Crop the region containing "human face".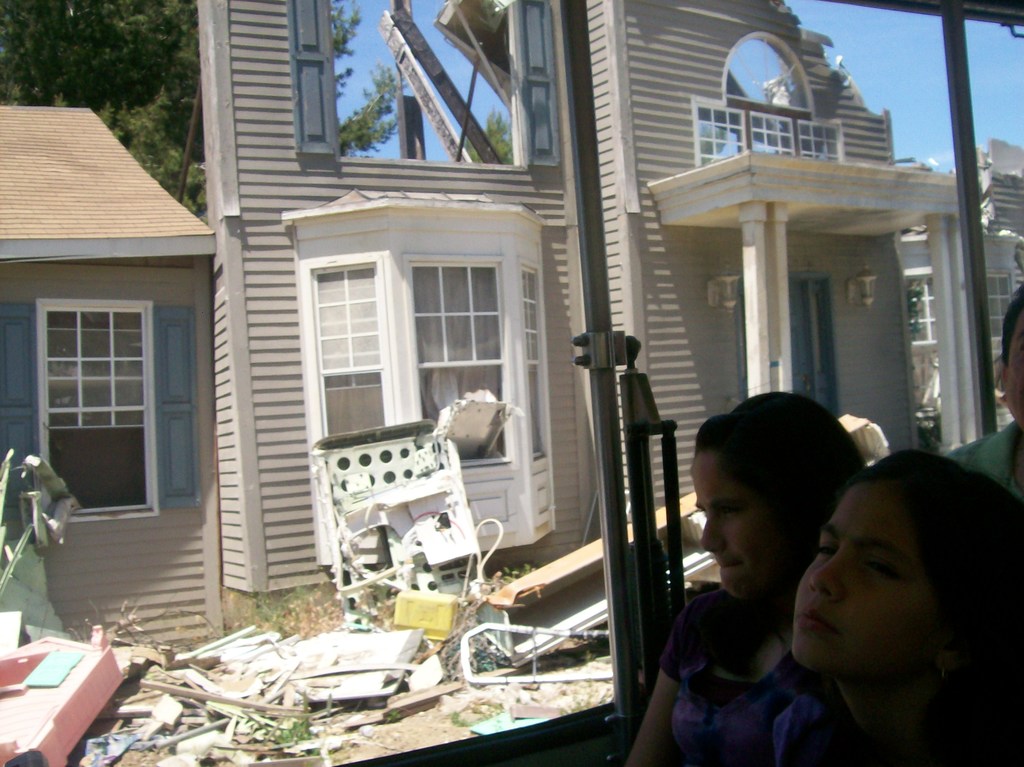
Crop region: x1=698, y1=447, x2=819, y2=613.
